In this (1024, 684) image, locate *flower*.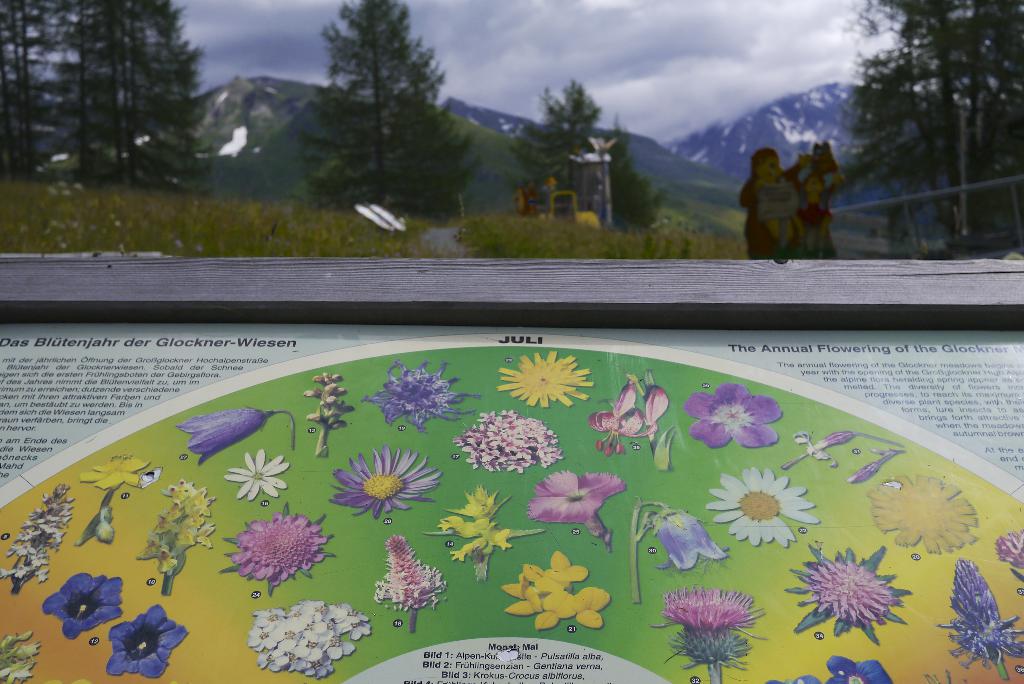
Bounding box: {"x1": 371, "y1": 536, "x2": 447, "y2": 616}.
